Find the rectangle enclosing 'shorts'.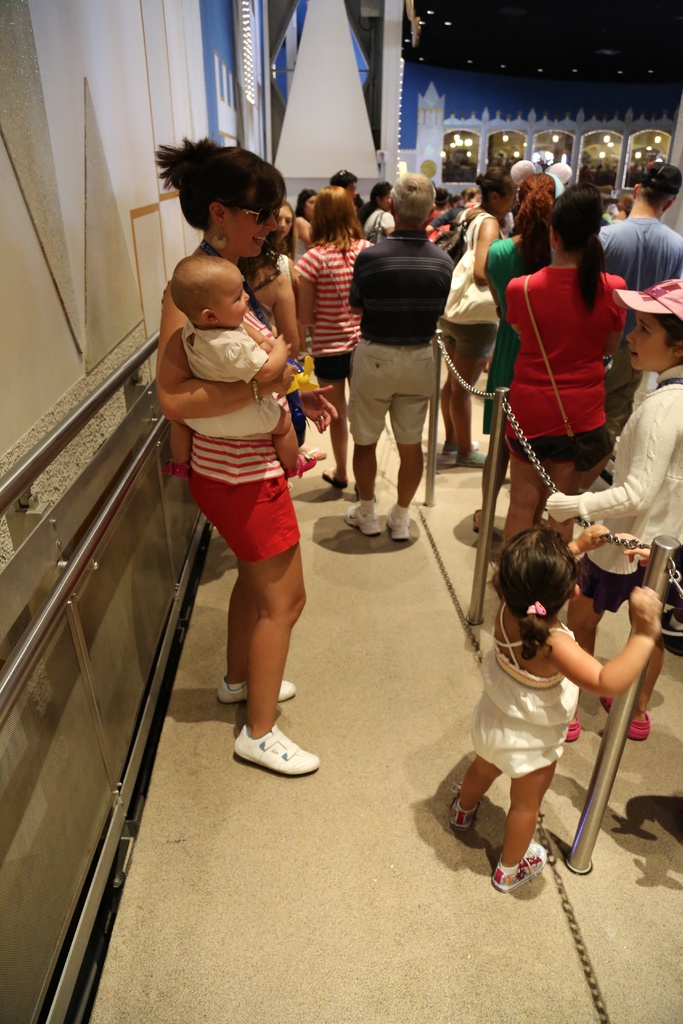
573:557:646:614.
